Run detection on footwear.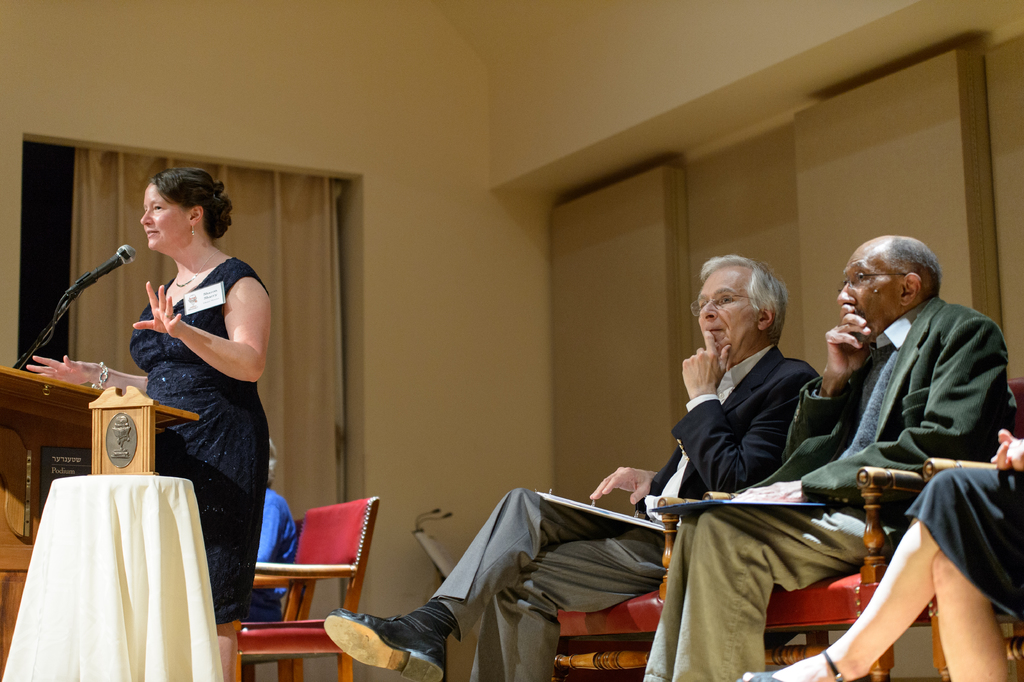
Result: pyautogui.locateOnScreen(337, 599, 464, 674).
